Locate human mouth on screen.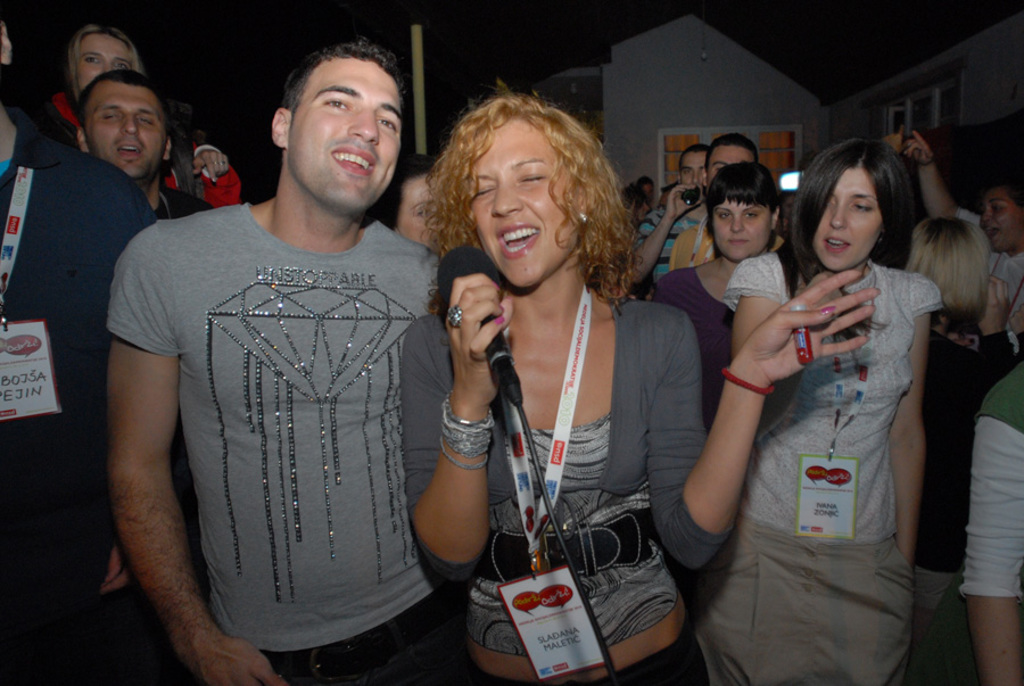
On screen at BBox(988, 225, 1004, 241).
